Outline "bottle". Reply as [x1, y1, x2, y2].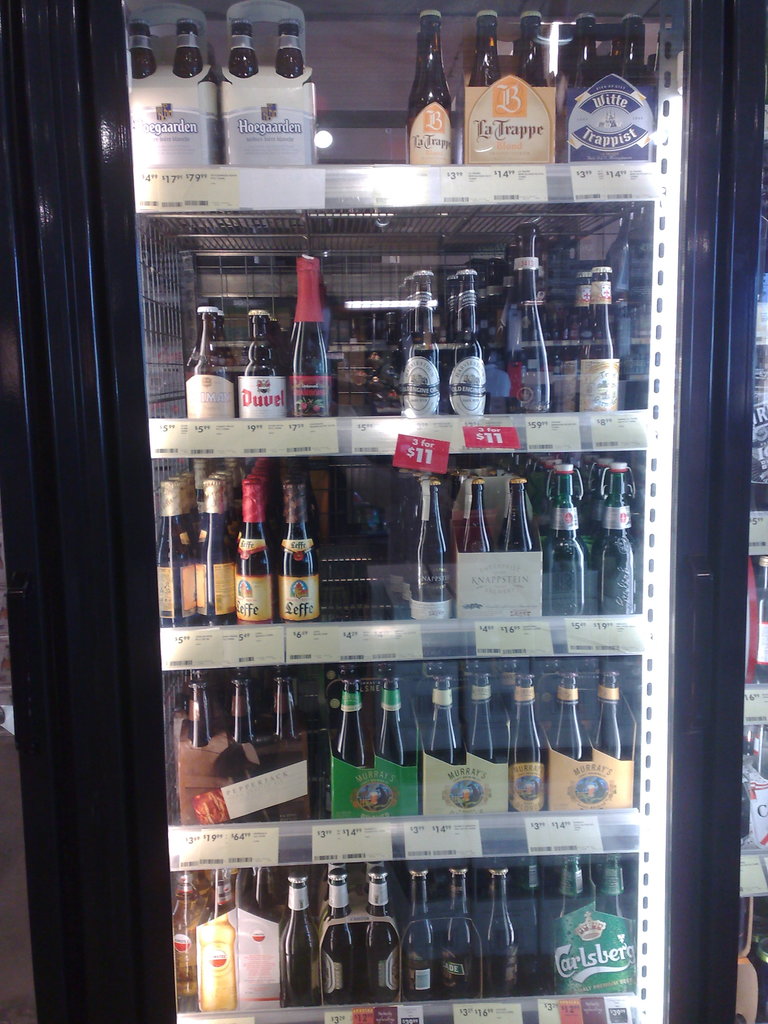
[568, 458, 605, 559].
